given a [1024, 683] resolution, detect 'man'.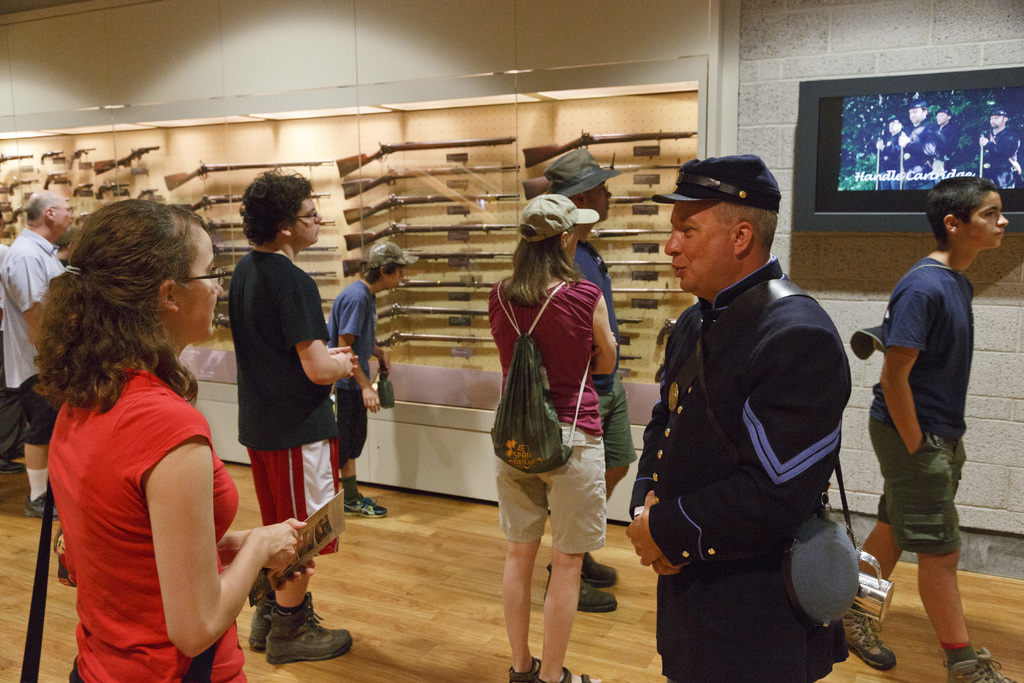
(left=979, top=107, right=1023, bottom=188).
